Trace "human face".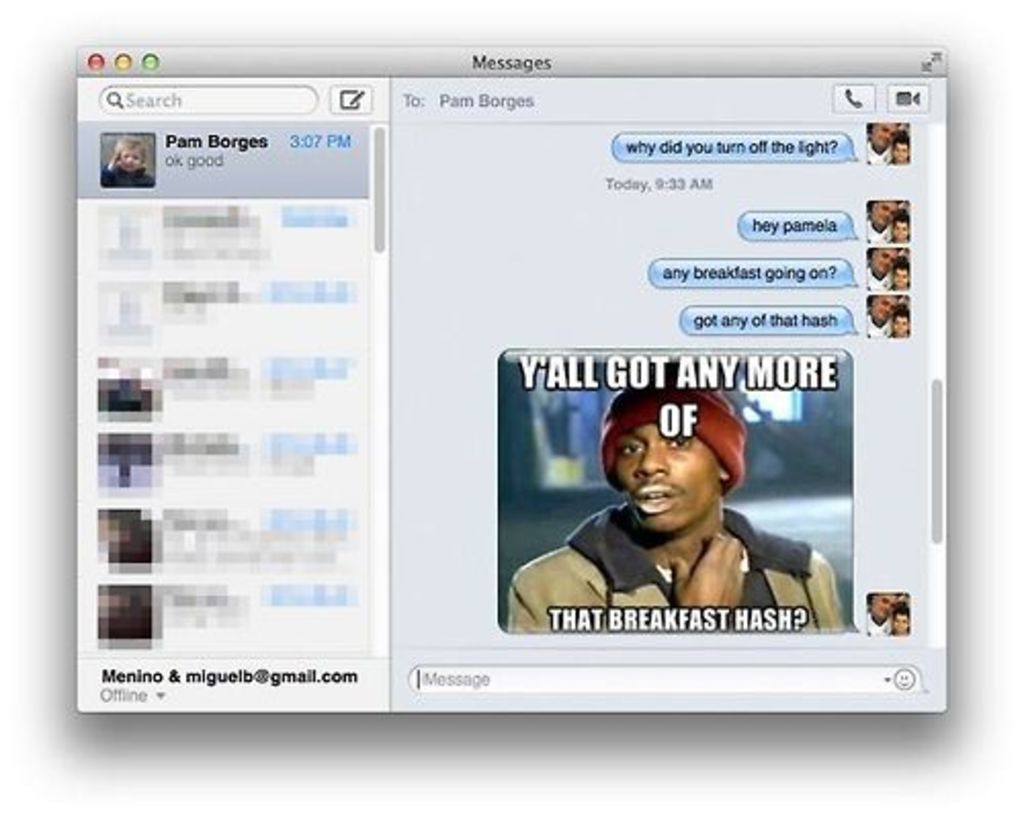
Traced to BBox(897, 315, 905, 328).
